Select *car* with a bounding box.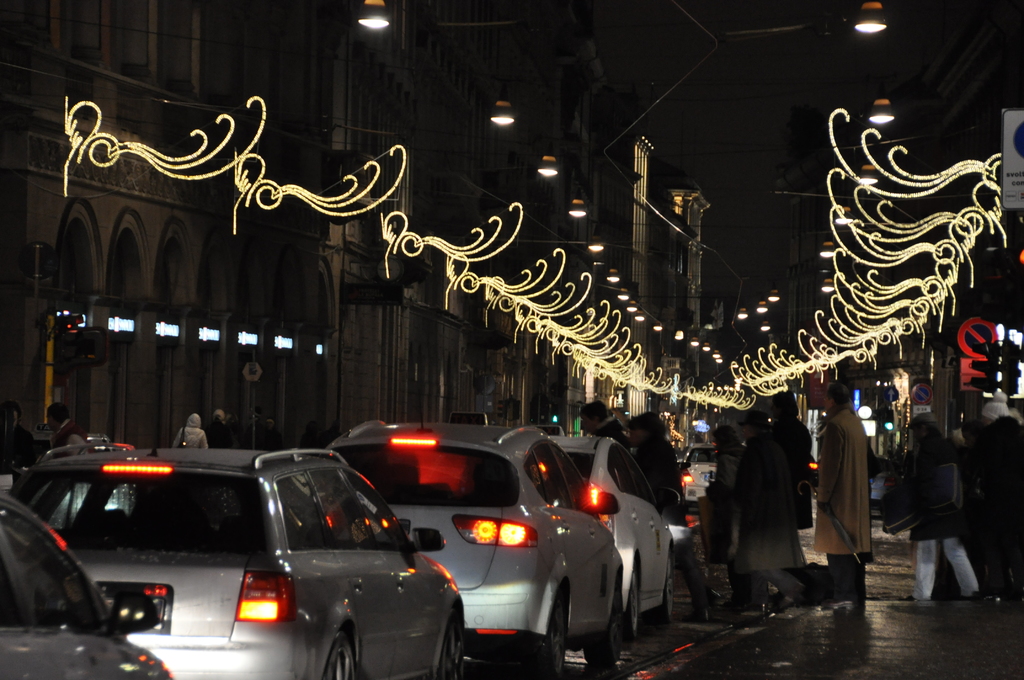
x1=684 y1=440 x2=721 y2=511.
